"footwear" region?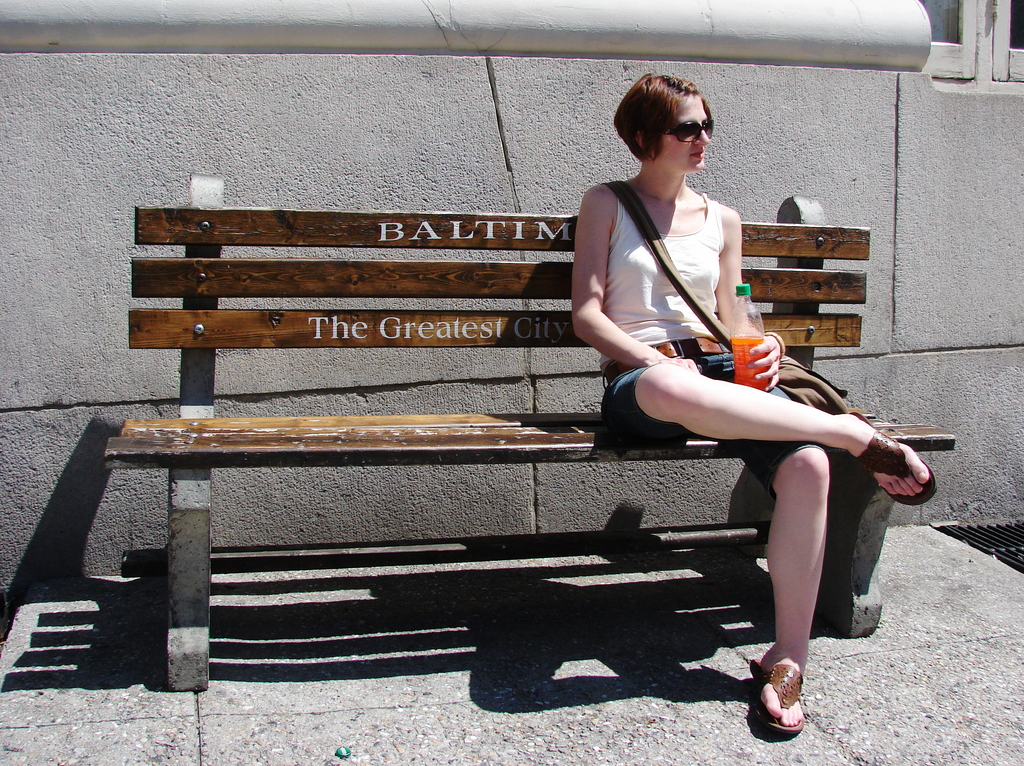
box=[847, 409, 938, 512]
